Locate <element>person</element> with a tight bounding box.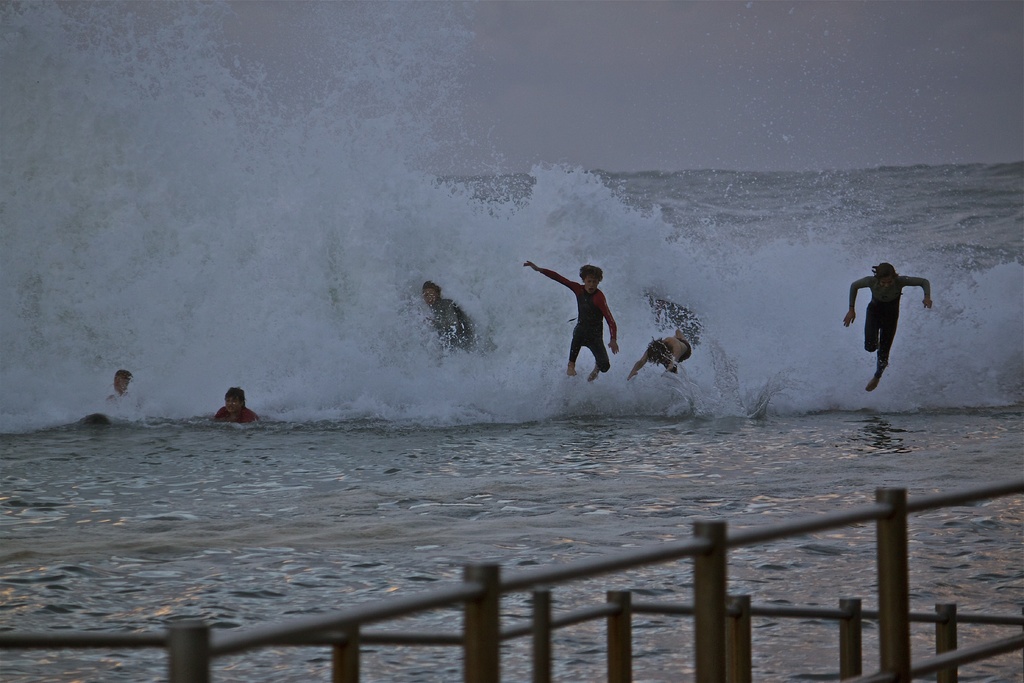
524,263,614,385.
